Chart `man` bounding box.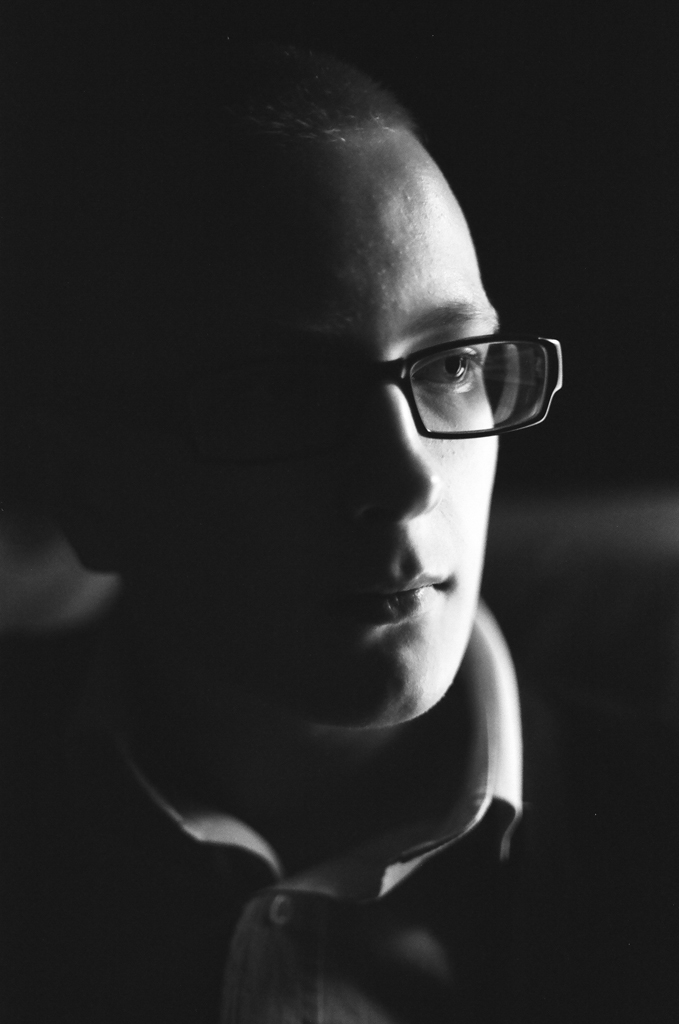
Charted: pyautogui.locateOnScreen(63, 39, 601, 1014).
